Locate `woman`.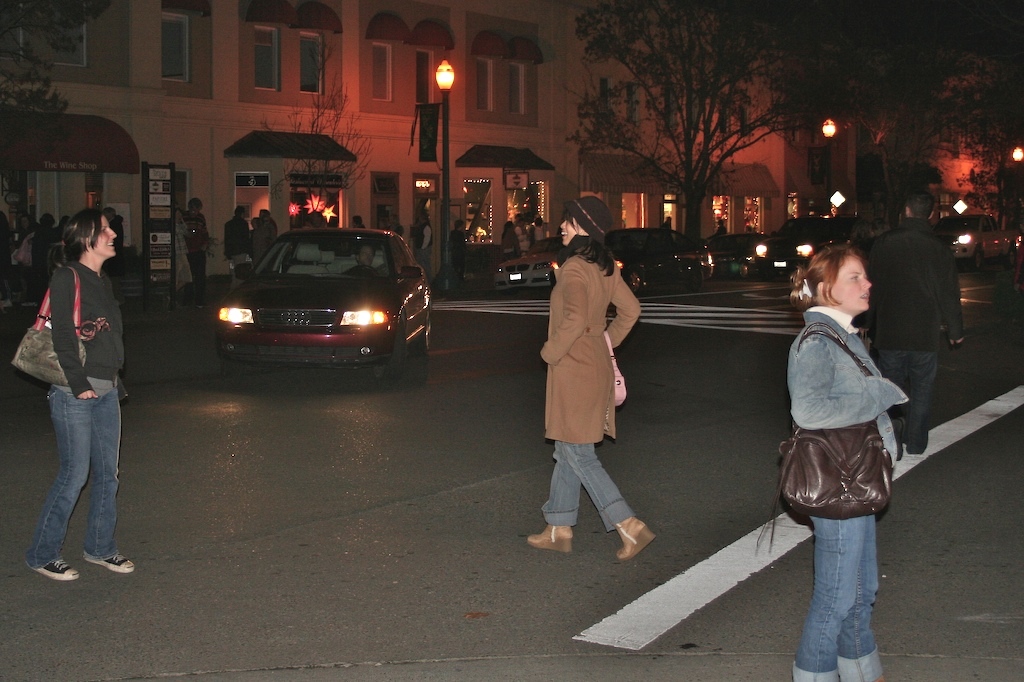
Bounding box: locate(783, 245, 913, 681).
